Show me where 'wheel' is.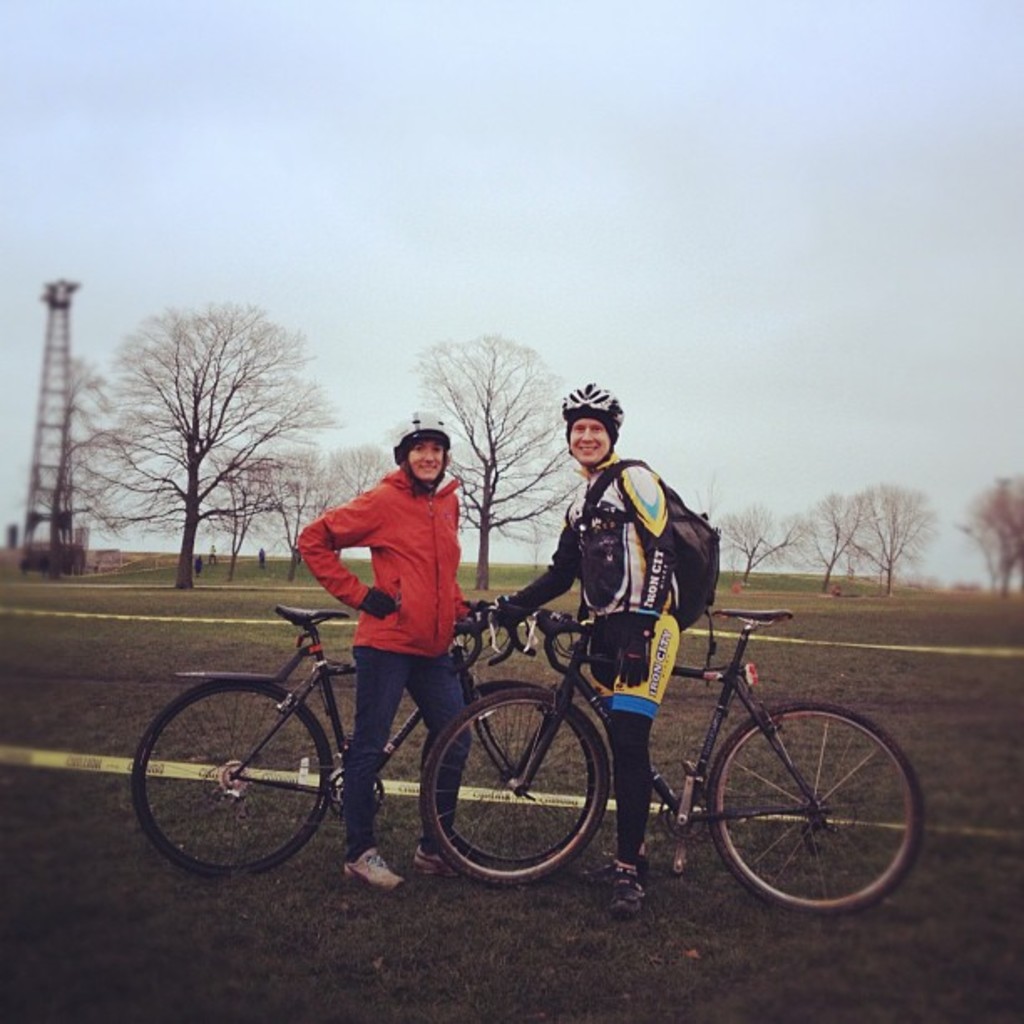
'wheel' is at 137:664:333:875.
